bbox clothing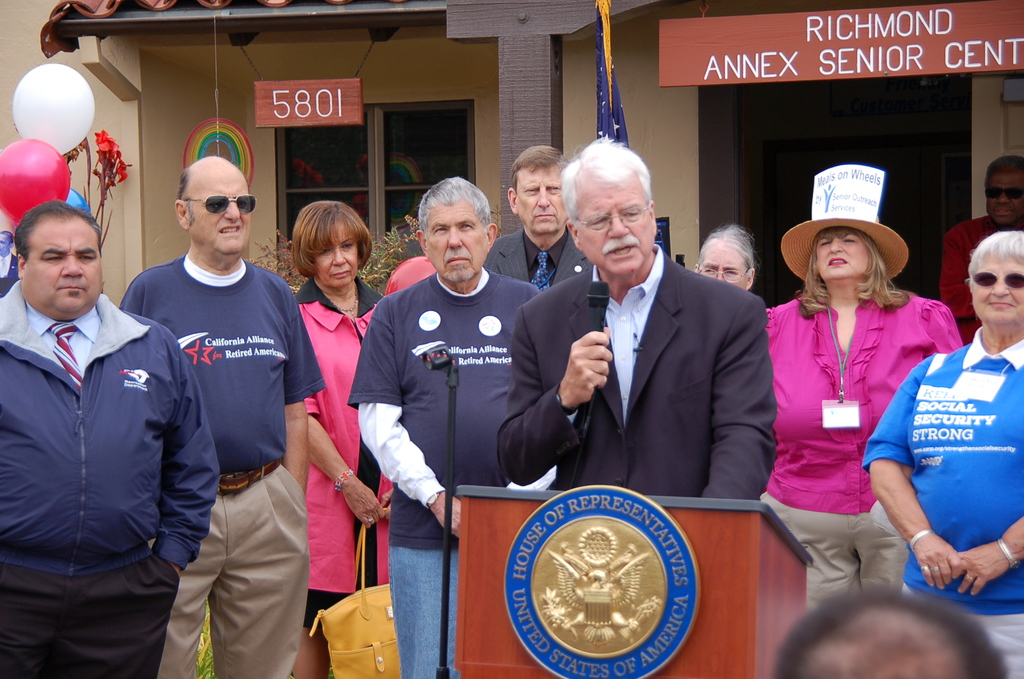
[left=296, top=270, right=408, bottom=635]
